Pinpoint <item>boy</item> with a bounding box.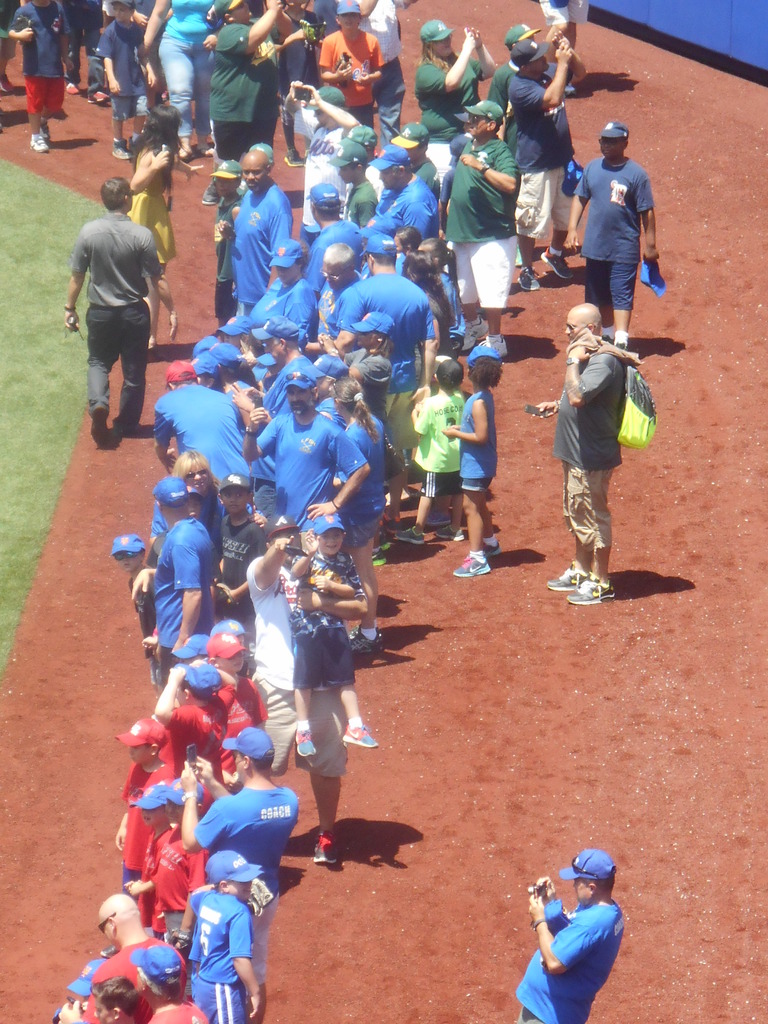
x1=322 y1=0 x2=388 y2=120.
